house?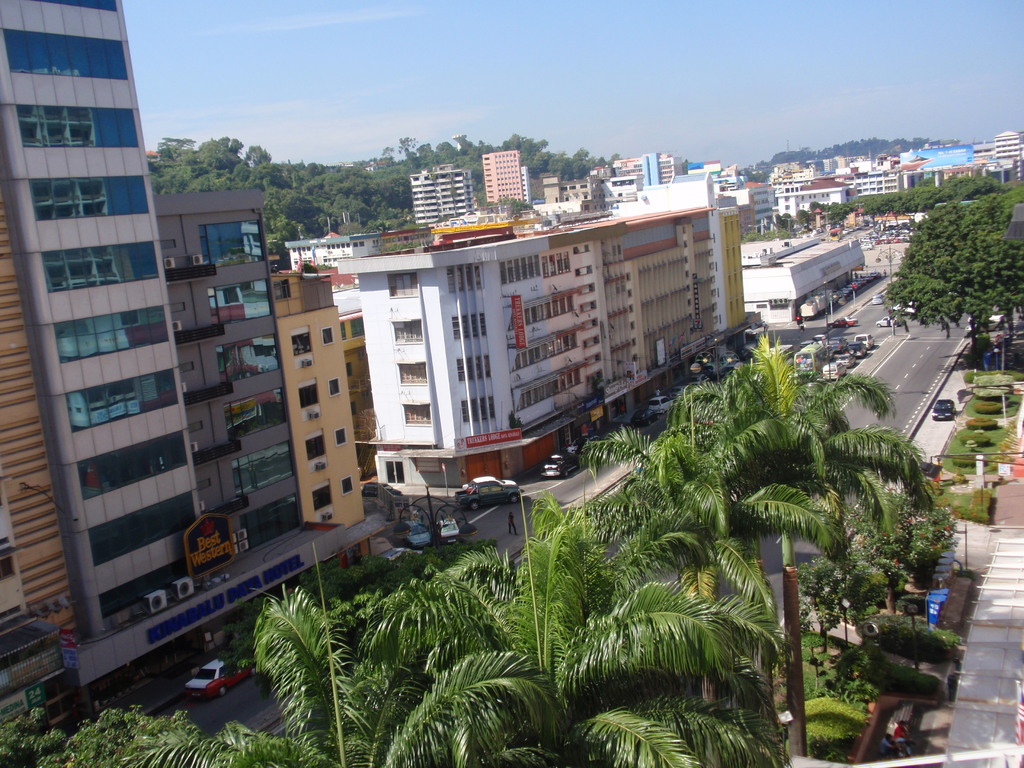
region(335, 290, 376, 481)
